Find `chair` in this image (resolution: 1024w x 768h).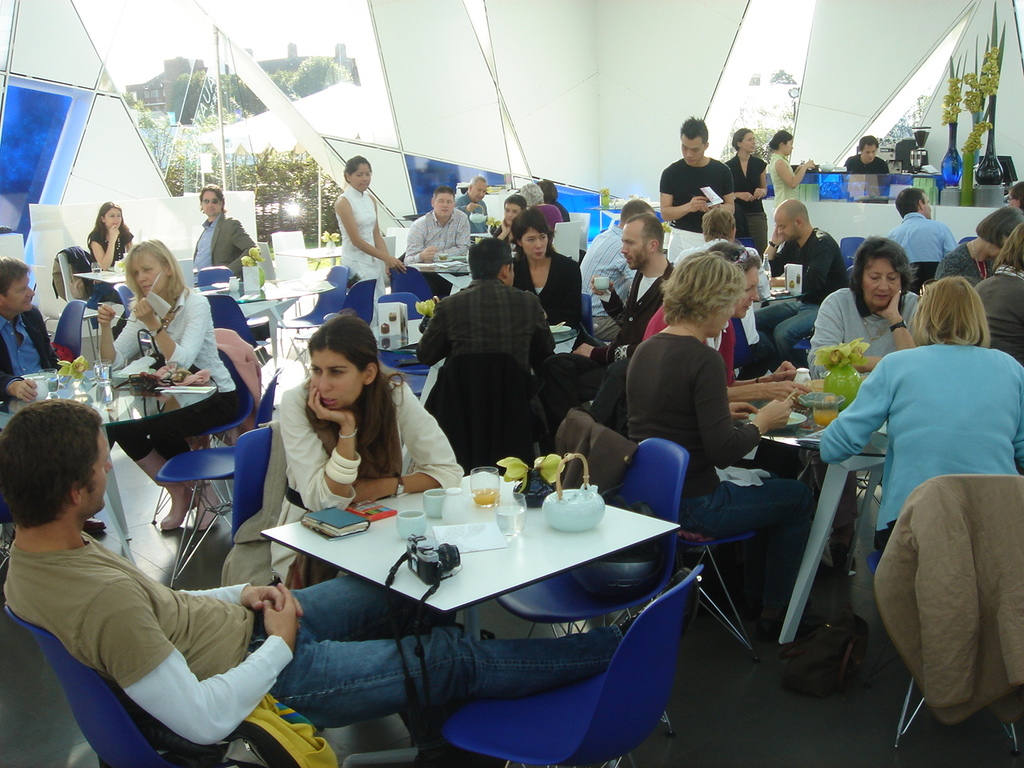
<region>574, 296, 602, 356</region>.
